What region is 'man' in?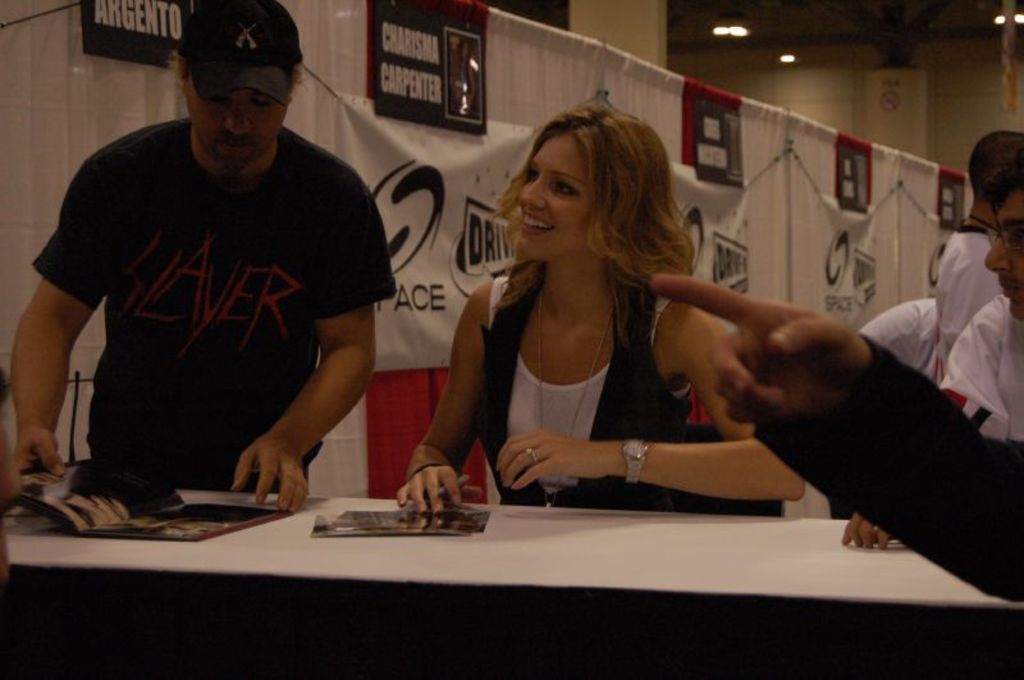
9, 8, 417, 525.
